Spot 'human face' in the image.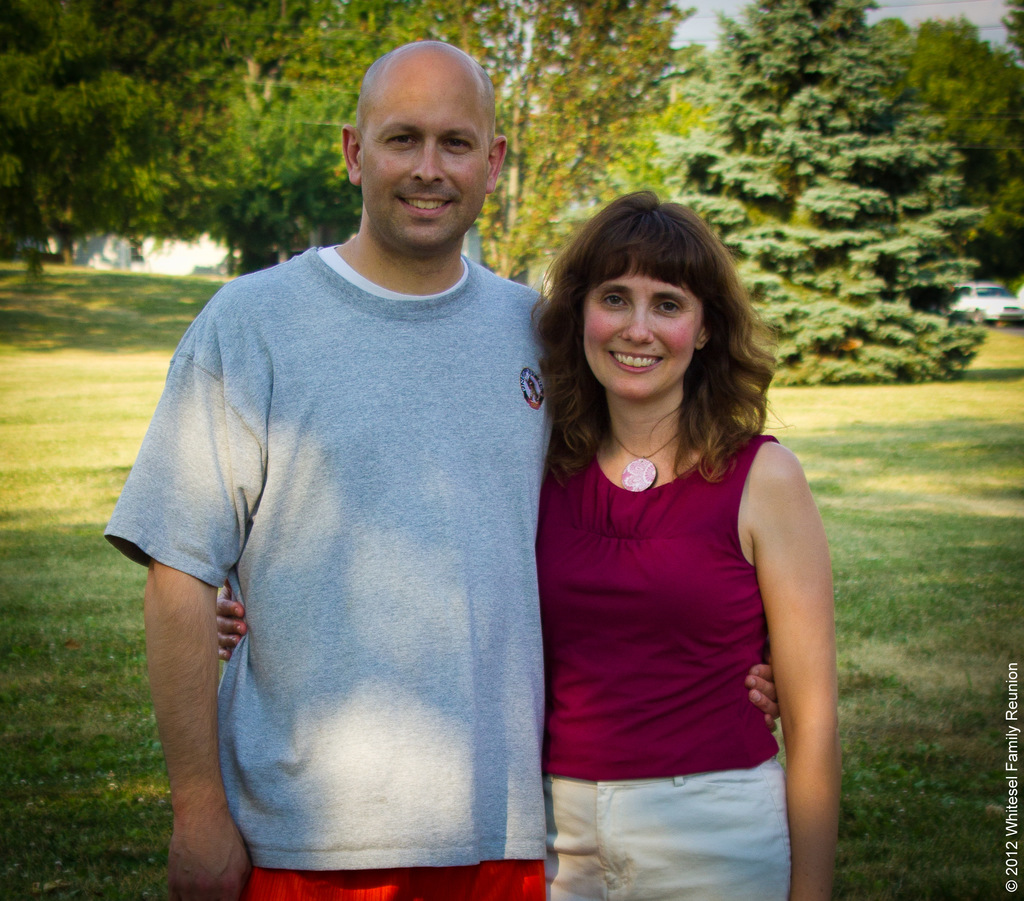
'human face' found at [x1=577, y1=264, x2=701, y2=400].
